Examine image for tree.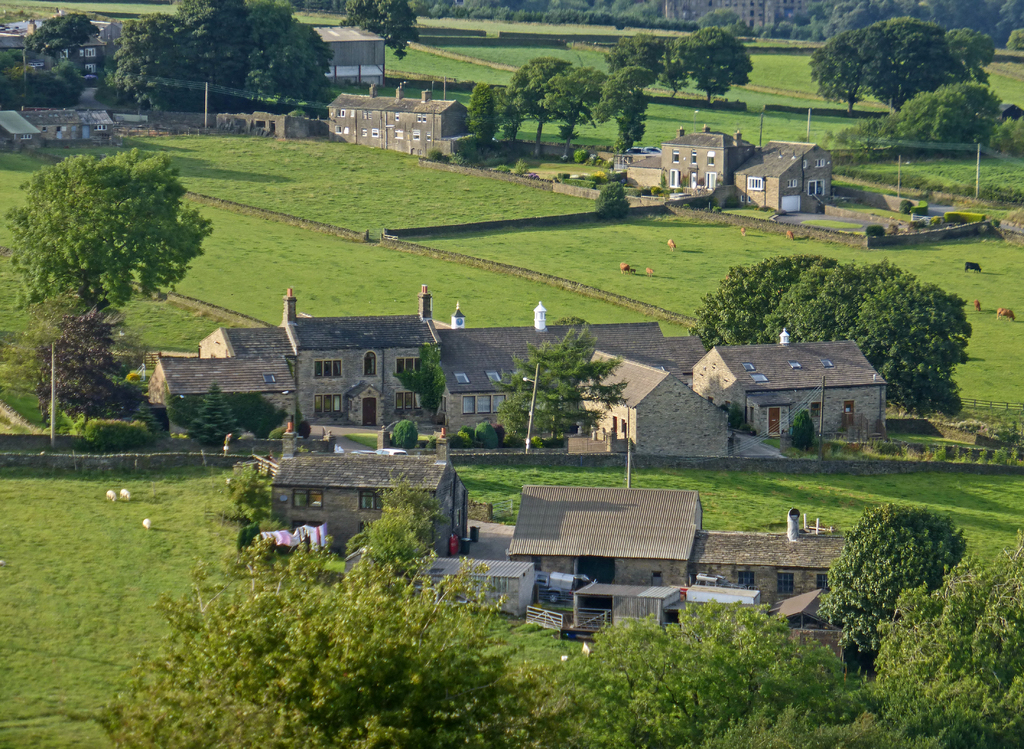
Examination result: BBox(217, 469, 268, 540).
